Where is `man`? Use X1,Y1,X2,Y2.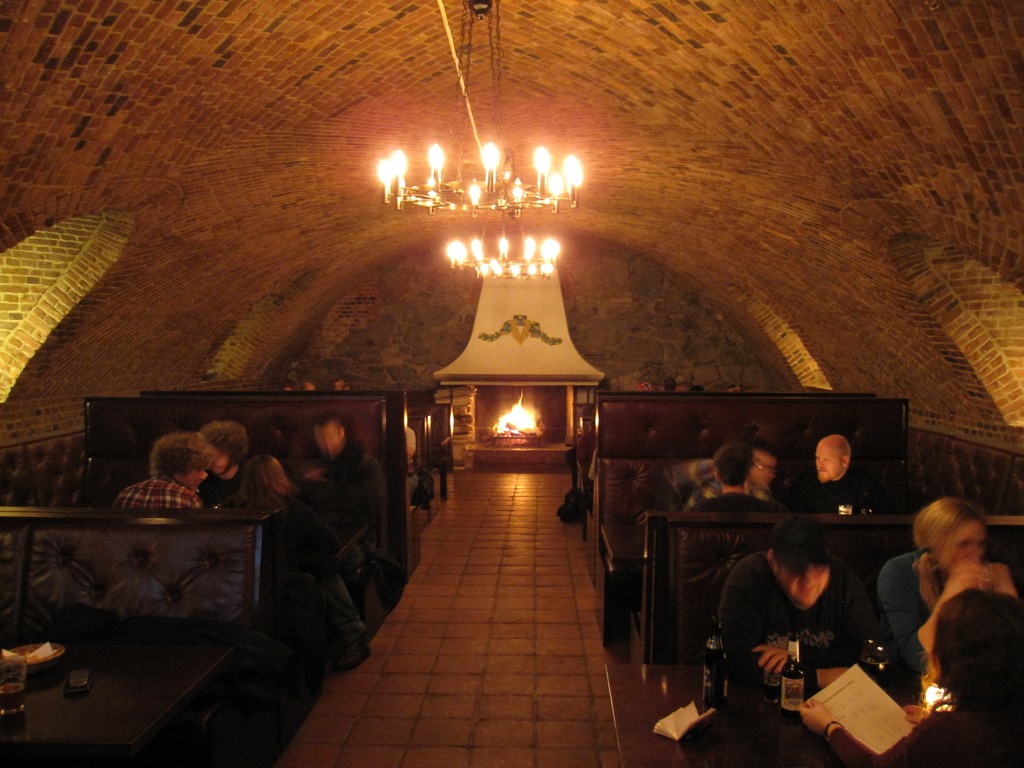
112,433,216,508.
